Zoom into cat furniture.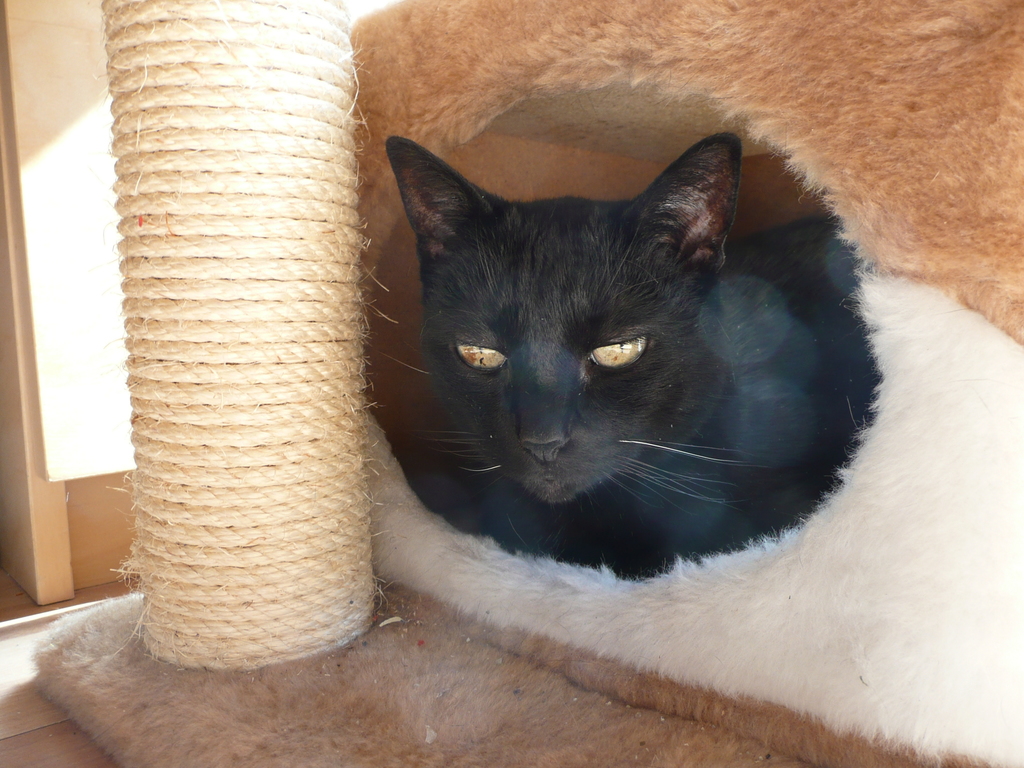
Zoom target: (x1=29, y1=0, x2=1023, y2=767).
